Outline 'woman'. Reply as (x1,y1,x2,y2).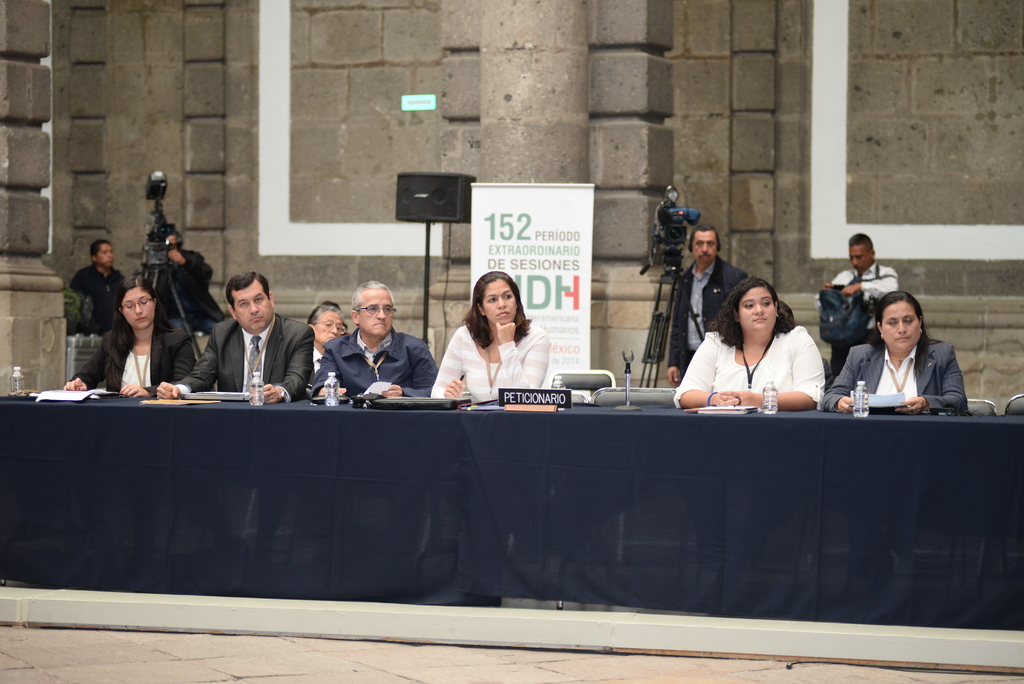
(667,279,824,416).
